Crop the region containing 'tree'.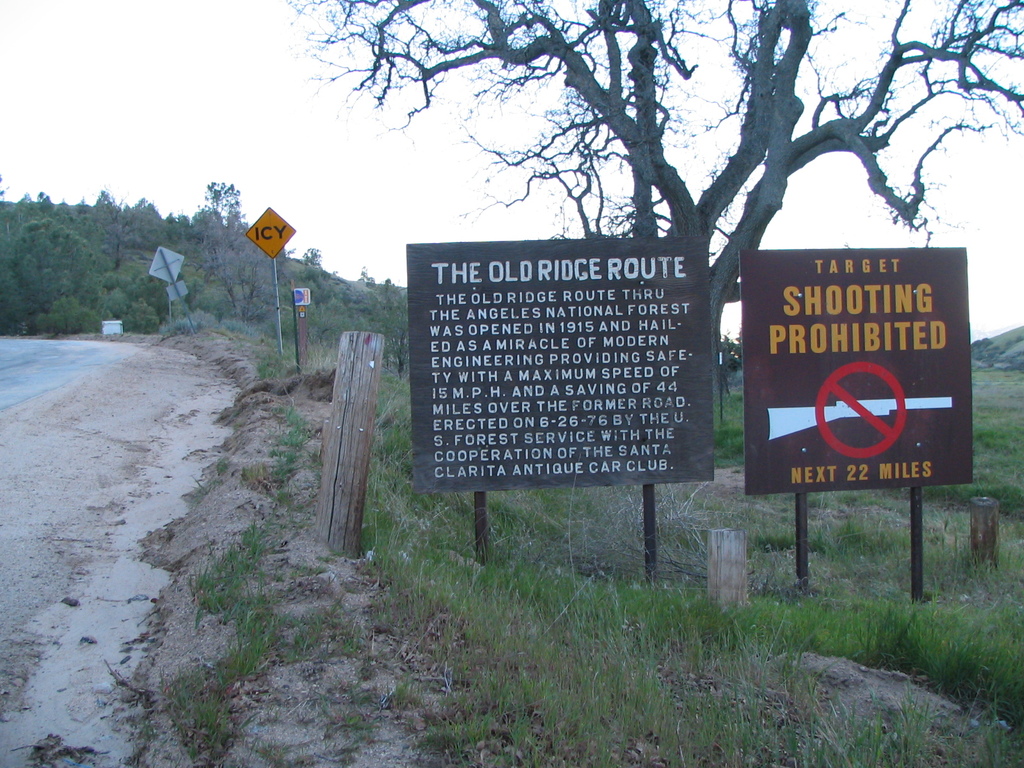
Crop region: box=[0, 203, 102, 326].
